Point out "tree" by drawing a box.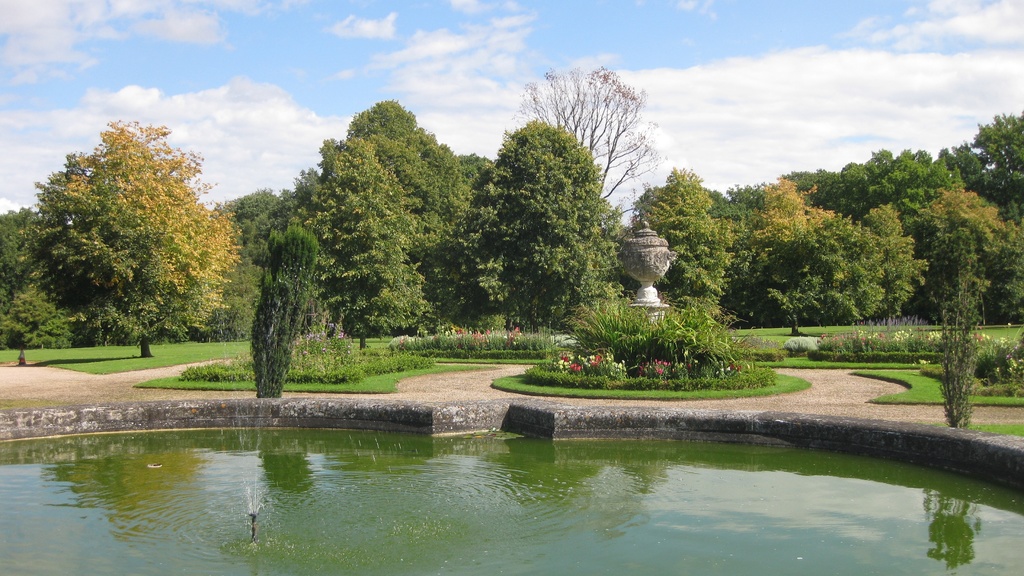
box(609, 163, 722, 312).
